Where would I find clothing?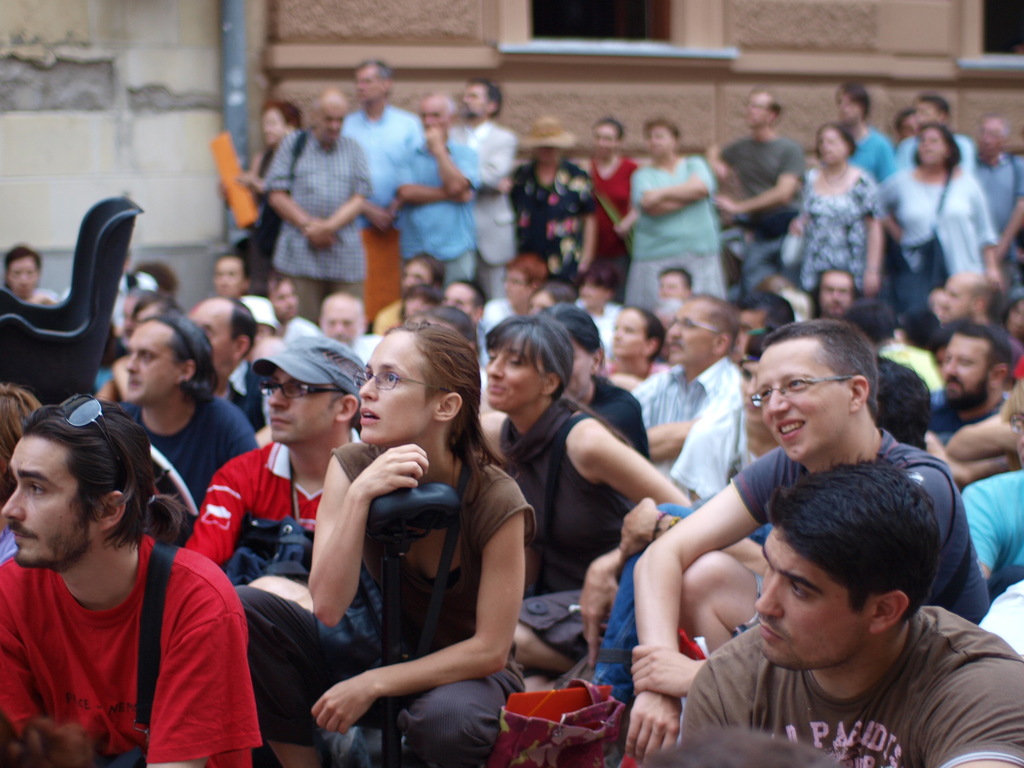
At (left=505, top=154, right=608, bottom=310).
